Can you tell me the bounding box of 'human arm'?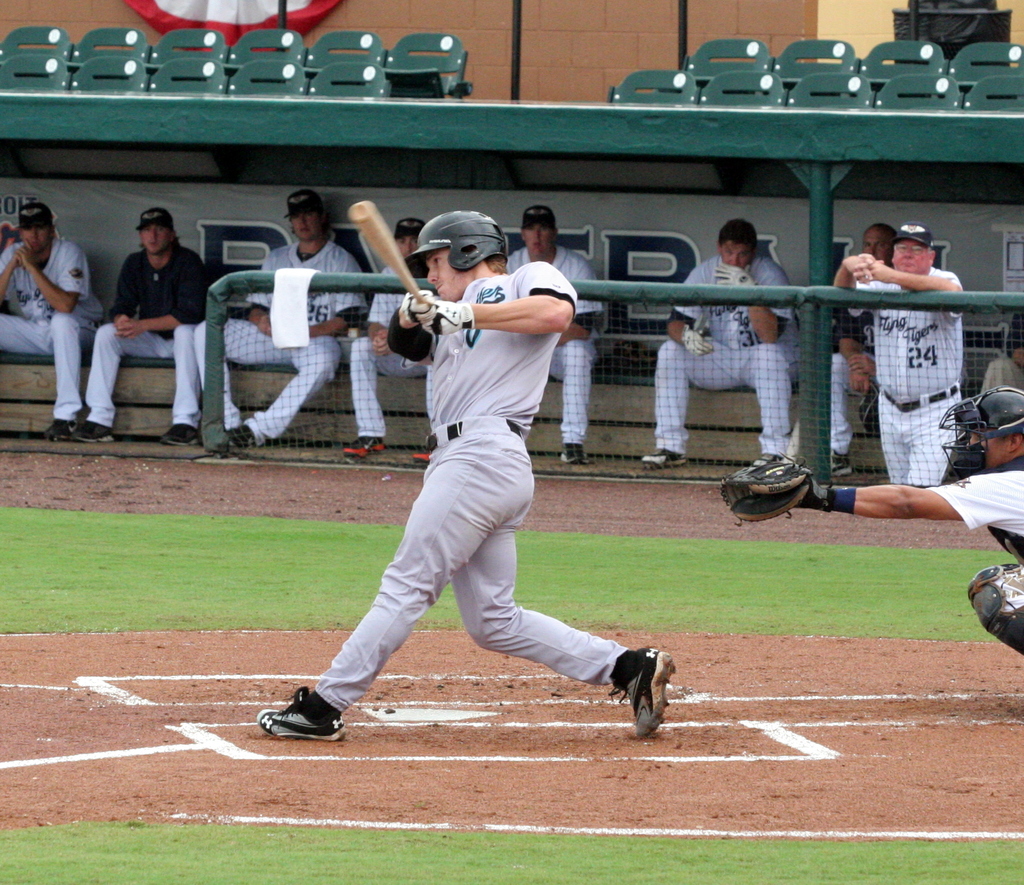
<region>244, 252, 275, 340</region>.
